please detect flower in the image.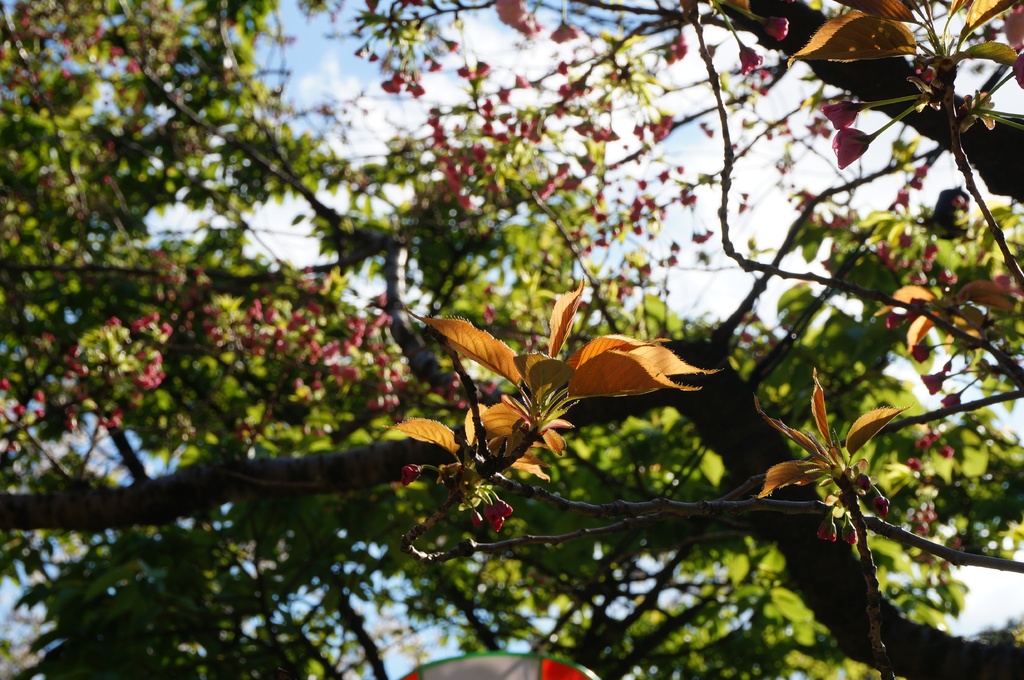
<box>703,120,708,130</box>.
